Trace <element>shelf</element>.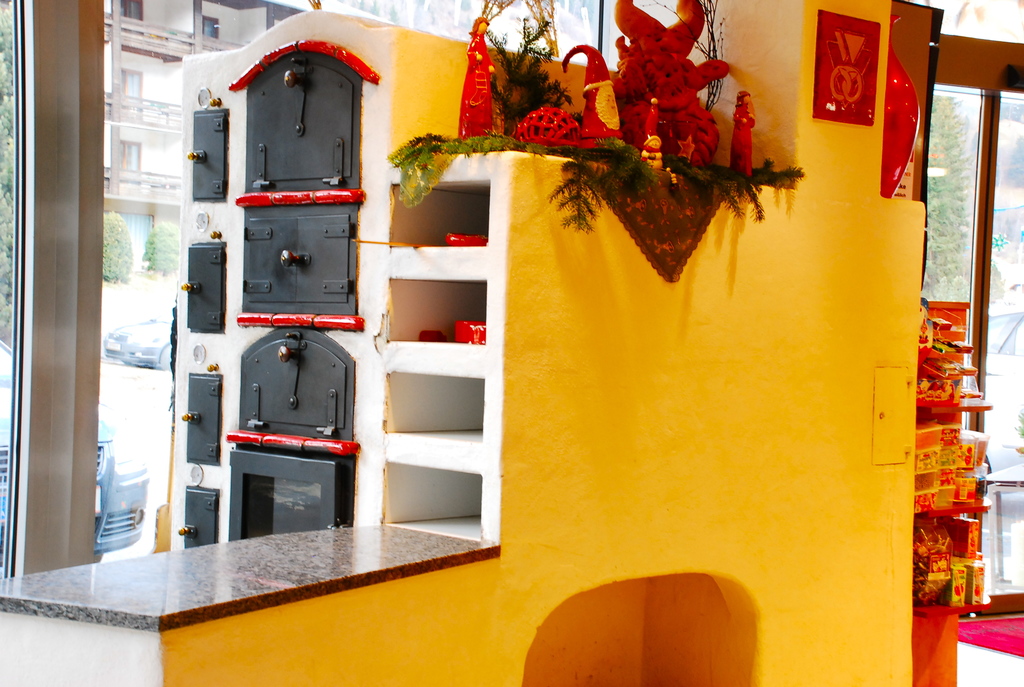
Traced to crop(188, 491, 207, 553).
